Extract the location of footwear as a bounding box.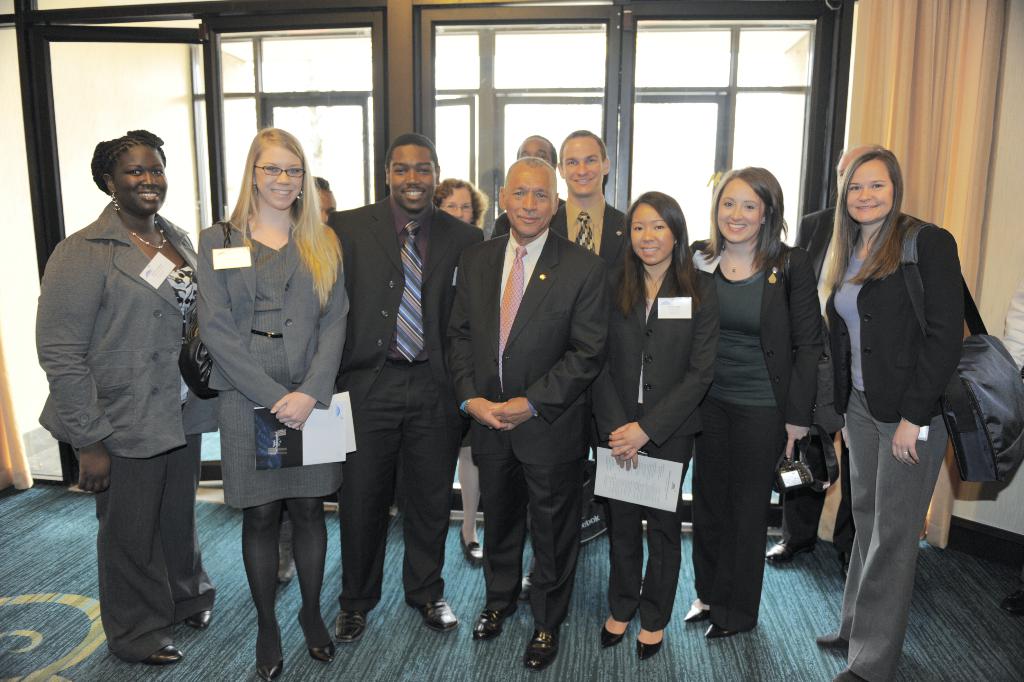
{"x1": 680, "y1": 597, "x2": 706, "y2": 624}.
